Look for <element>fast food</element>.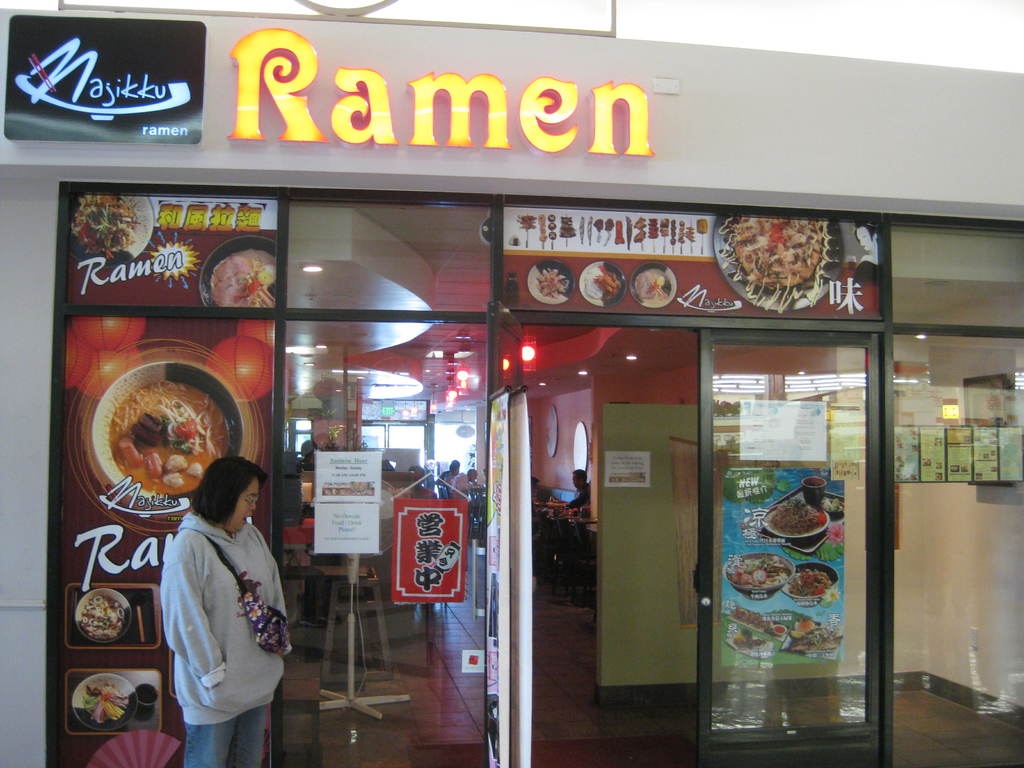
Found: Rect(585, 266, 619, 299).
